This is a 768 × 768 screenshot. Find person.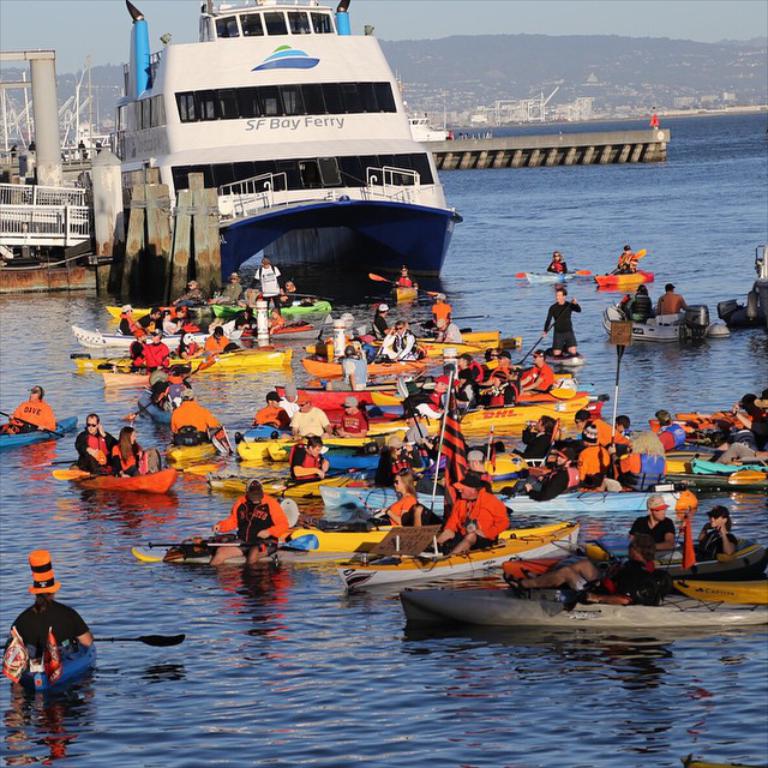
Bounding box: <region>142, 307, 161, 331</region>.
